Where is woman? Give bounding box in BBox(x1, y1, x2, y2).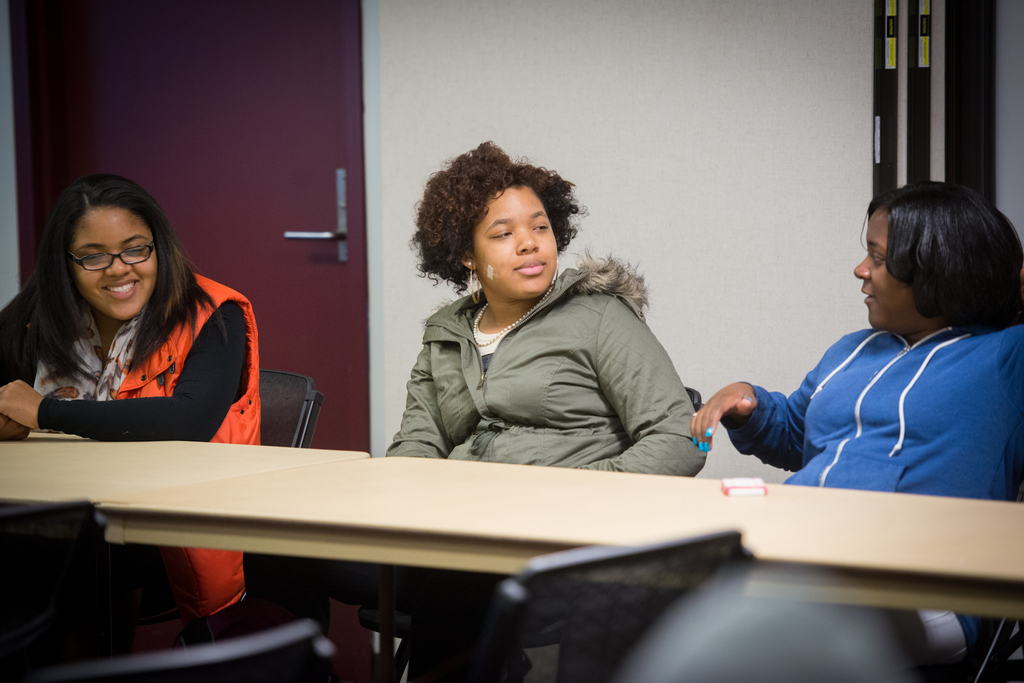
BBox(0, 178, 259, 668).
